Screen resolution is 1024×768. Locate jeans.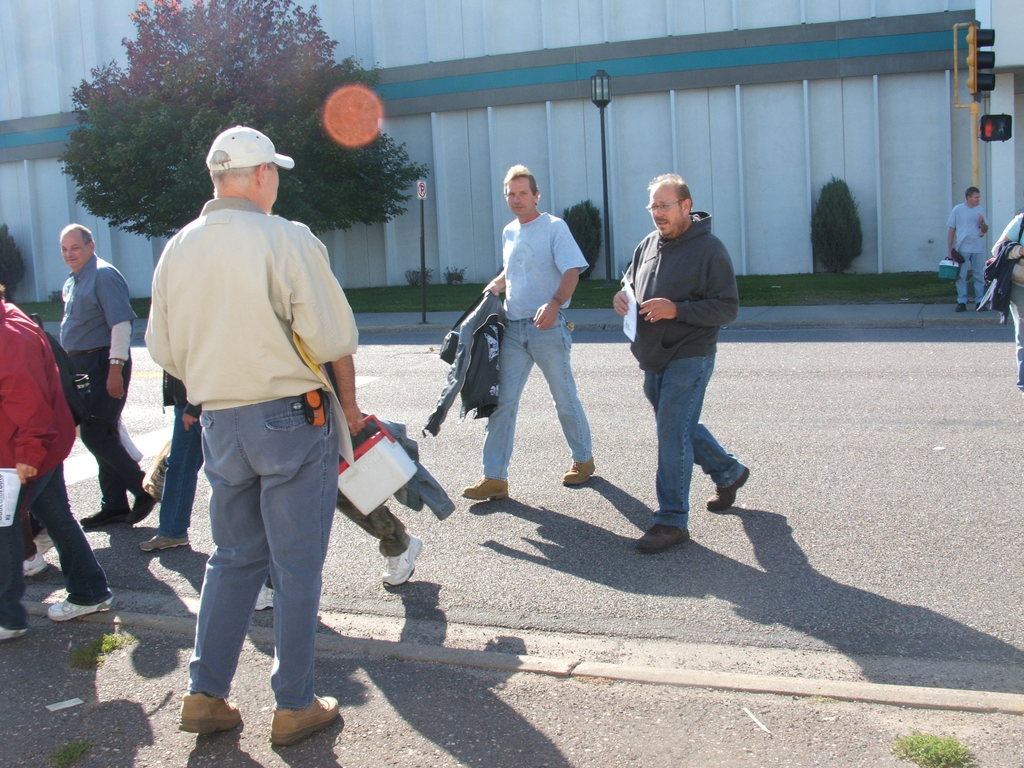
crop(167, 400, 337, 737).
